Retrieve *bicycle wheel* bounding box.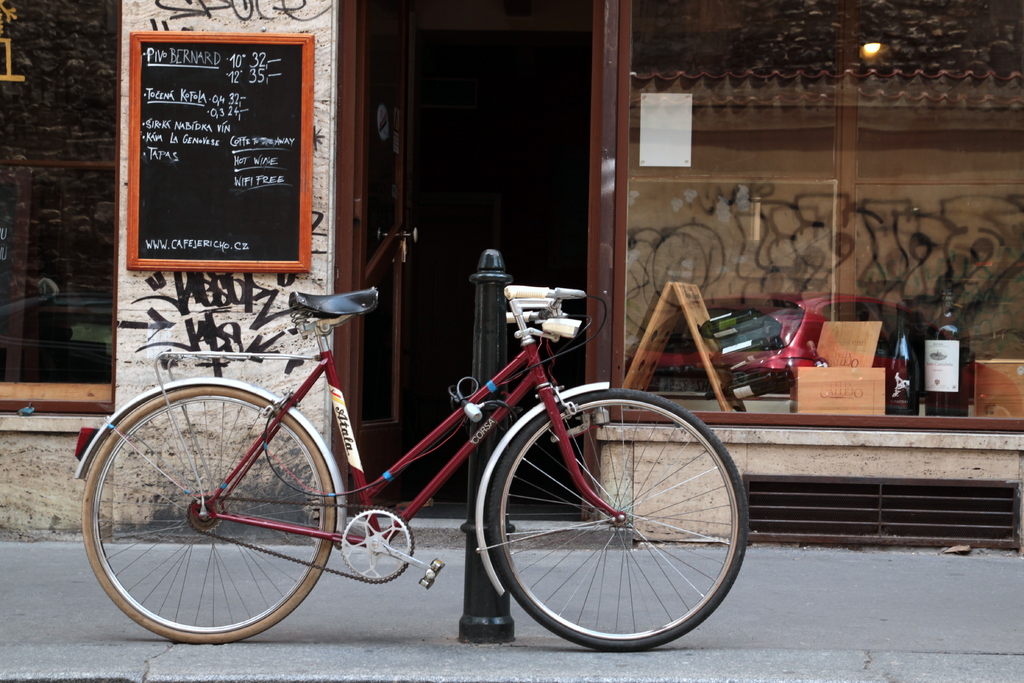
Bounding box: left=79, top=383, right=333, bottom=646.
